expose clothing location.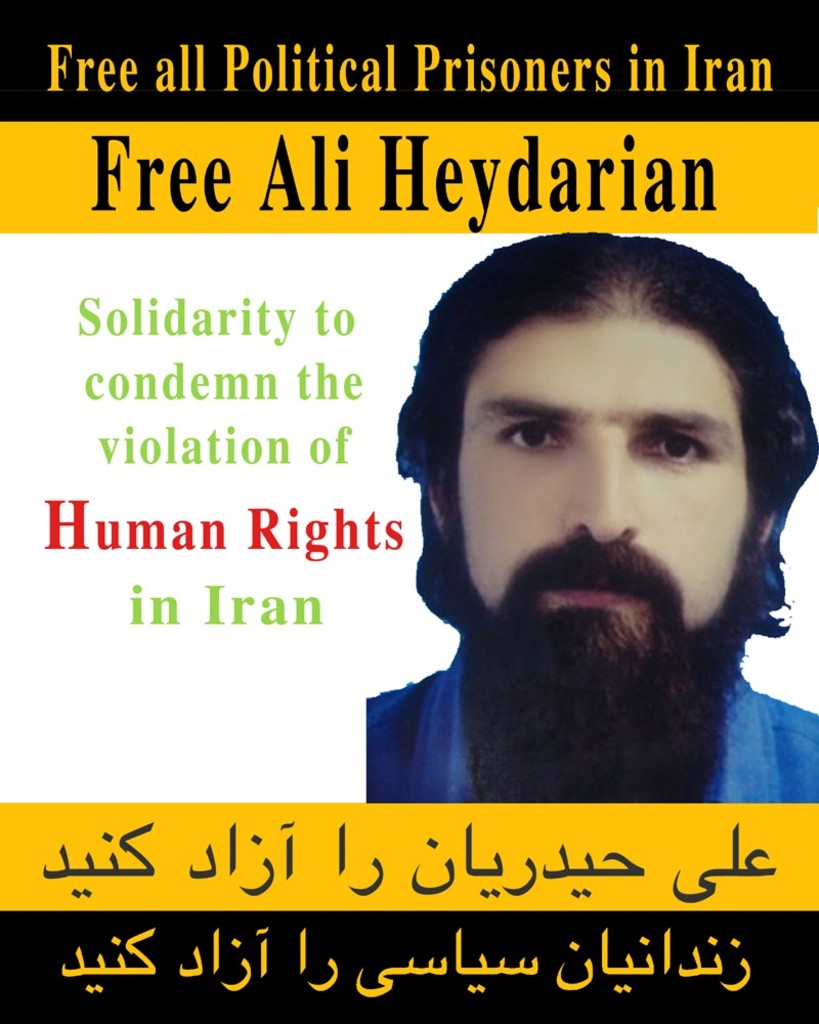
Exposed at <bbox>342, 638, 818, 806</bbox>.
